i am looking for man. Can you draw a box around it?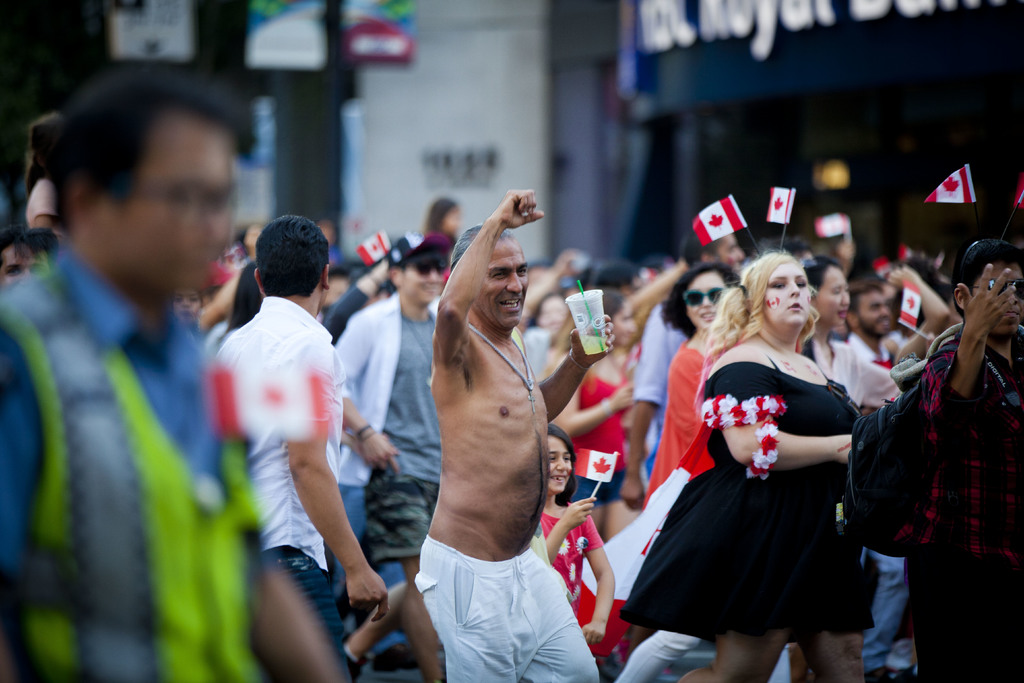
Sure, the bounding box is <bbox>412, 188, 602, 682</bbox>.
